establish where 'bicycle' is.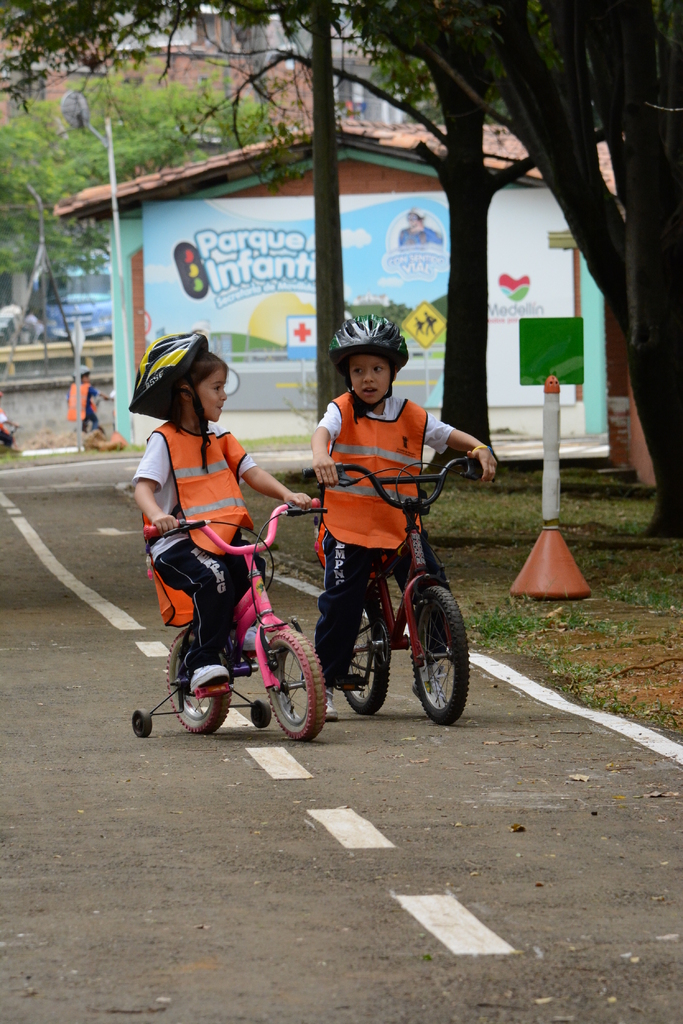
Established at detection(153, 524, 330, 748).
